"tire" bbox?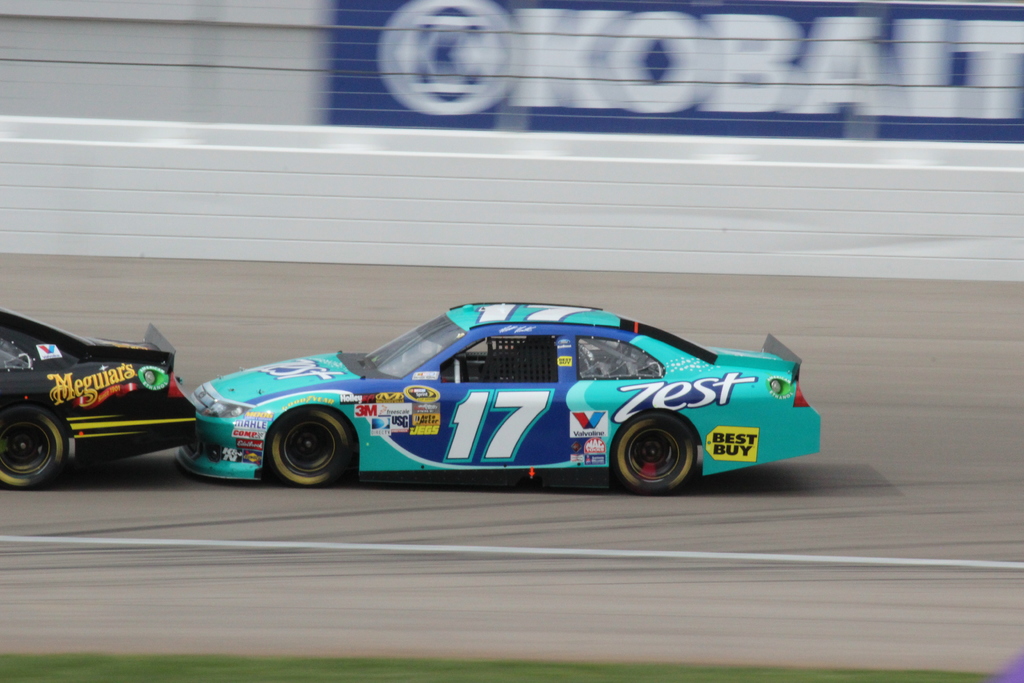
(x1=0, y1=404, x2=68, y2=490)
